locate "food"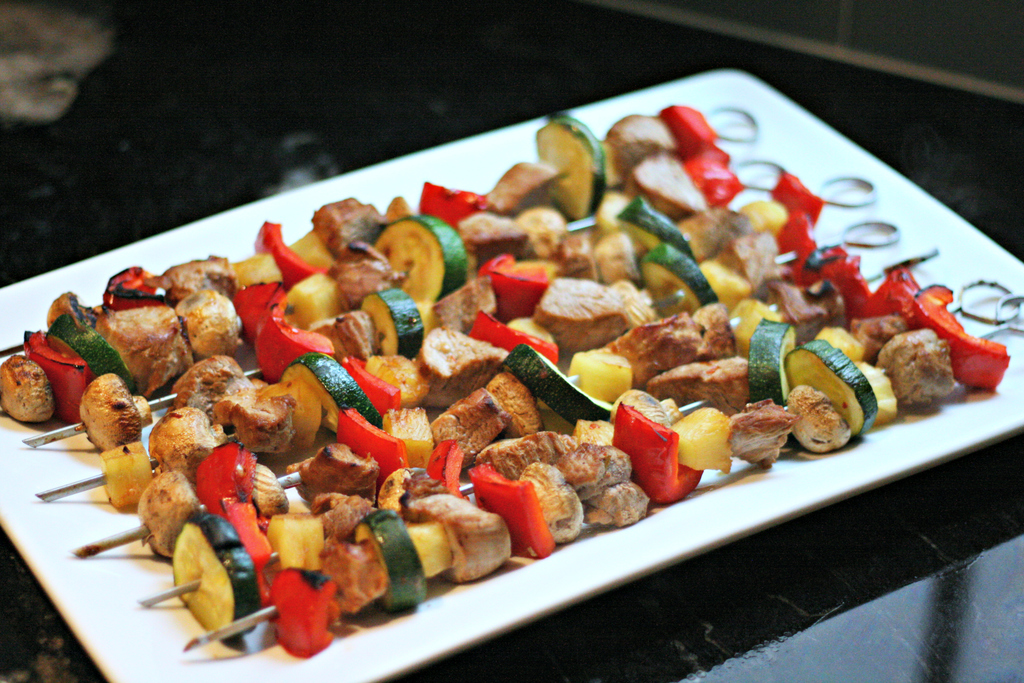
799:343:874:451
